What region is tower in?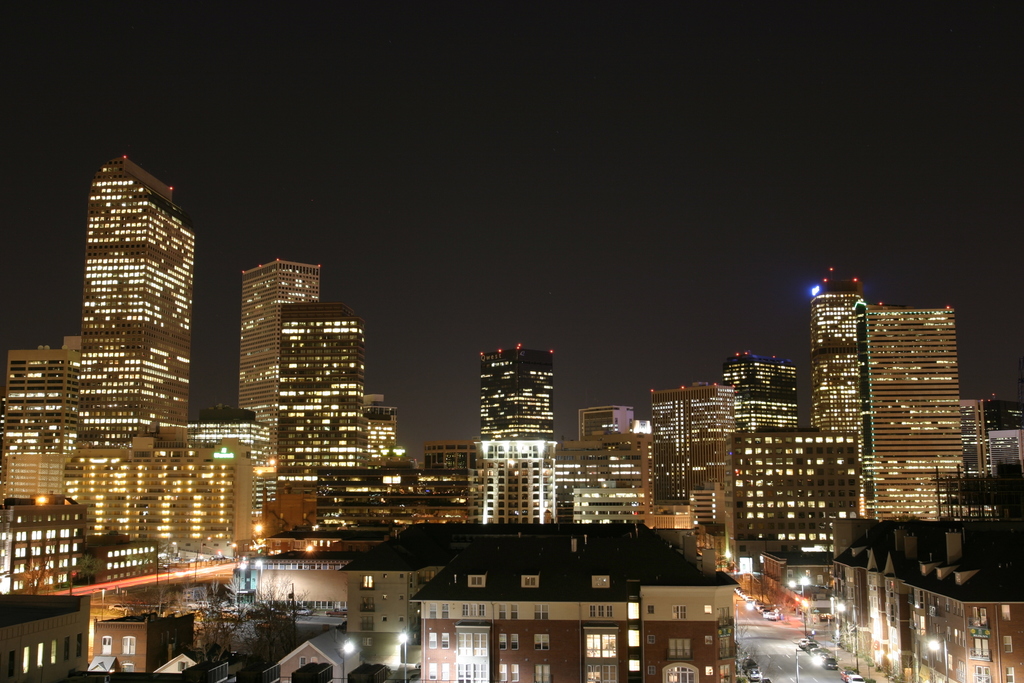
x1=237, y1=261, x2=316, y2=424.
